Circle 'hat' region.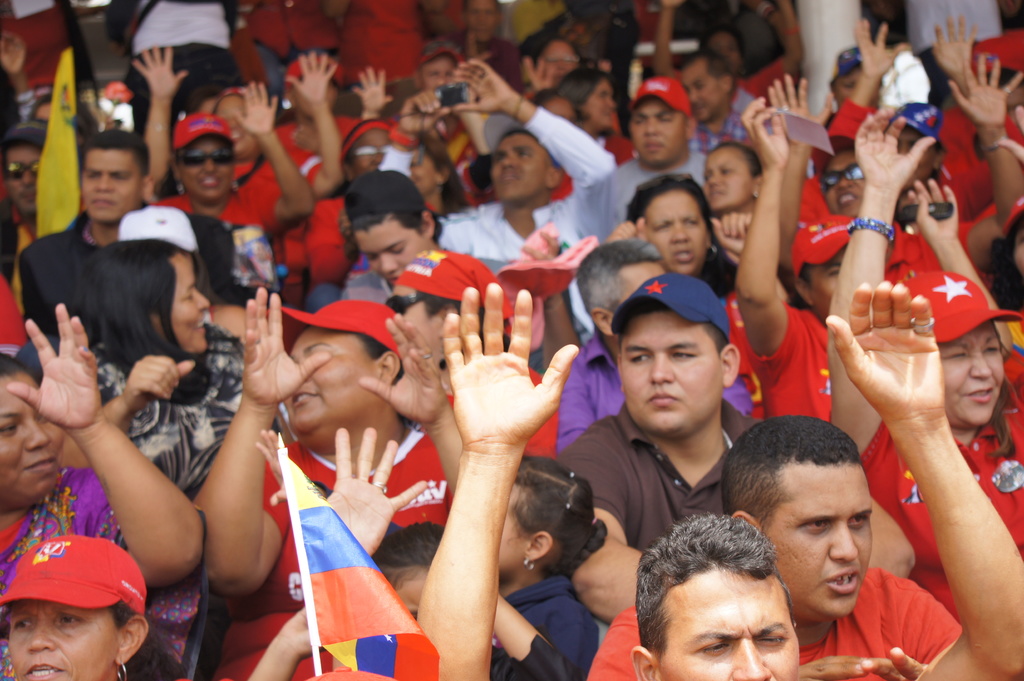
Region: left=174, top=111, right=235, bottom=151.
